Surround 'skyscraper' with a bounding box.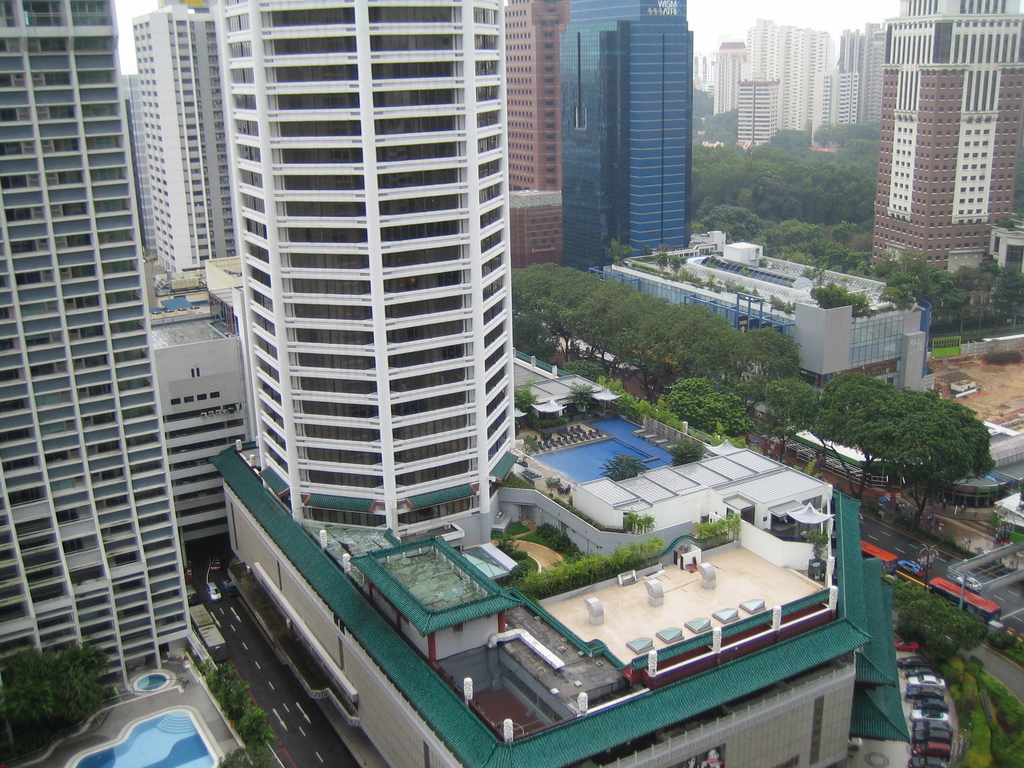
box(0, 0, 205, 671).
